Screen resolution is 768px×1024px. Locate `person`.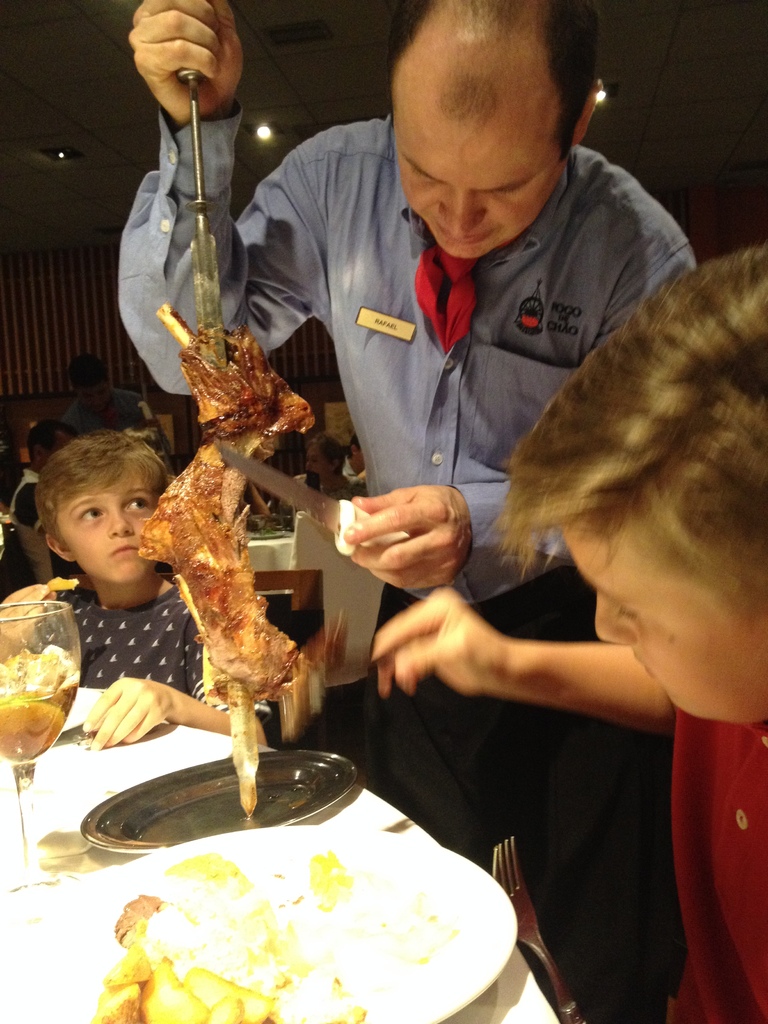
(0,519,41,610).
